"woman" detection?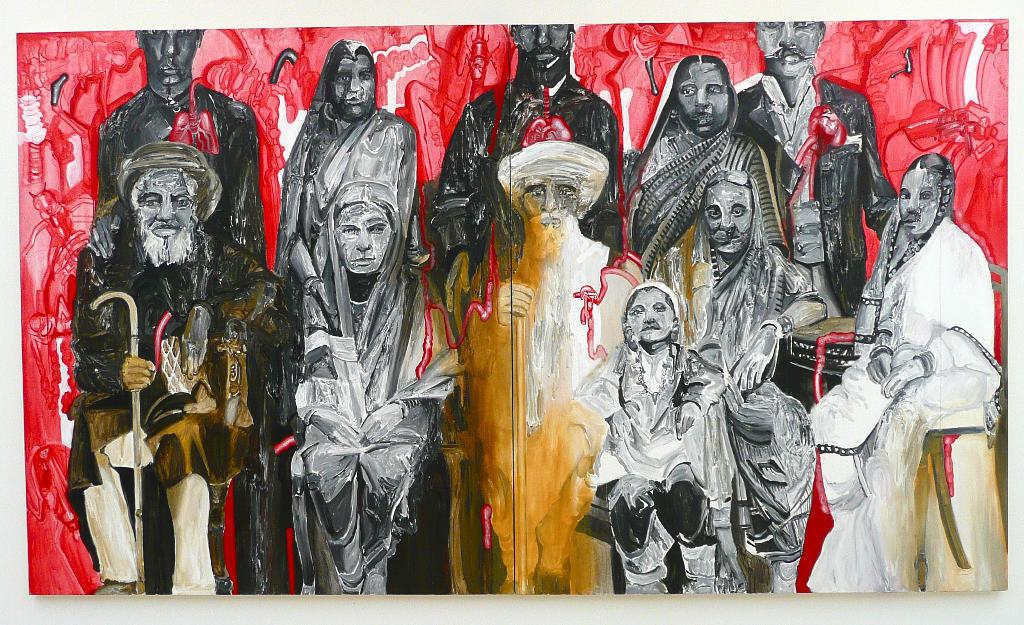
(292,176,454,597)
